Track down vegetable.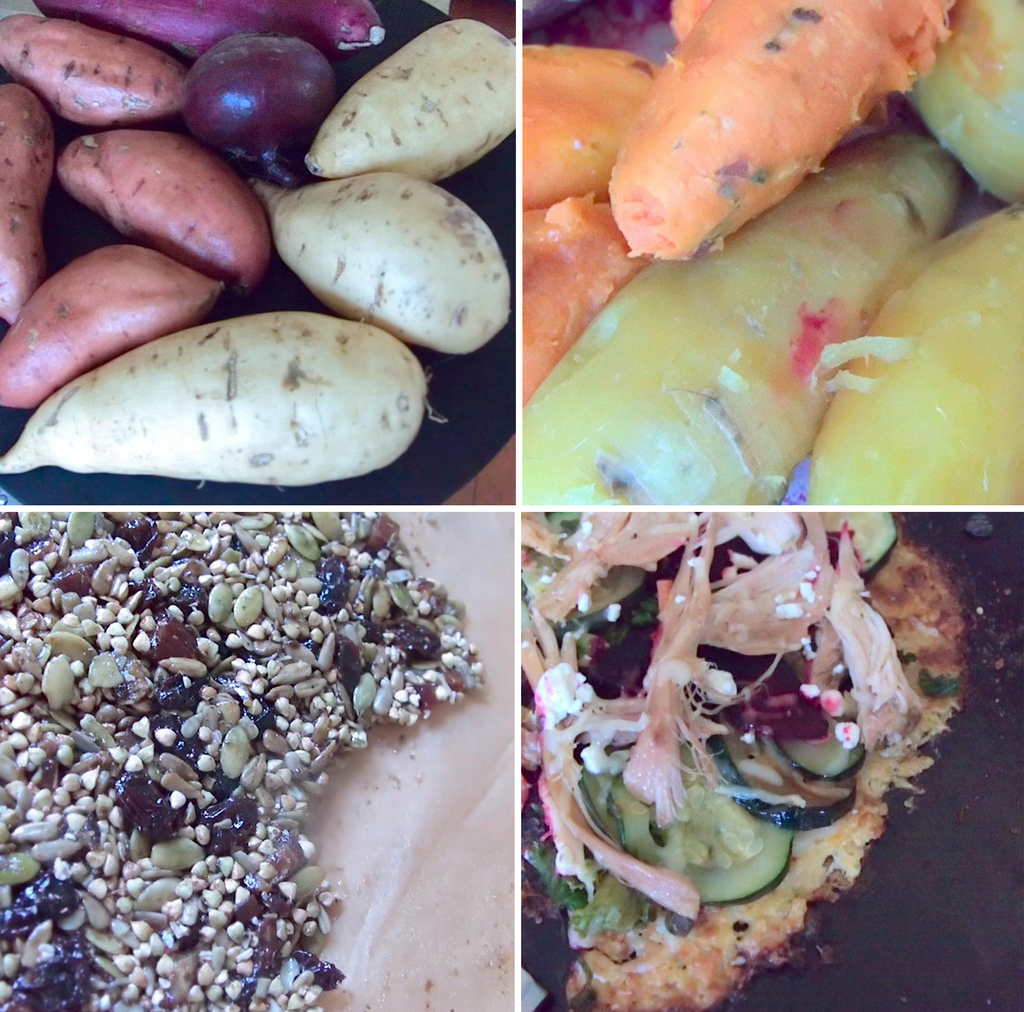
Tracked to l=35, t=1, r=389, b=66.
